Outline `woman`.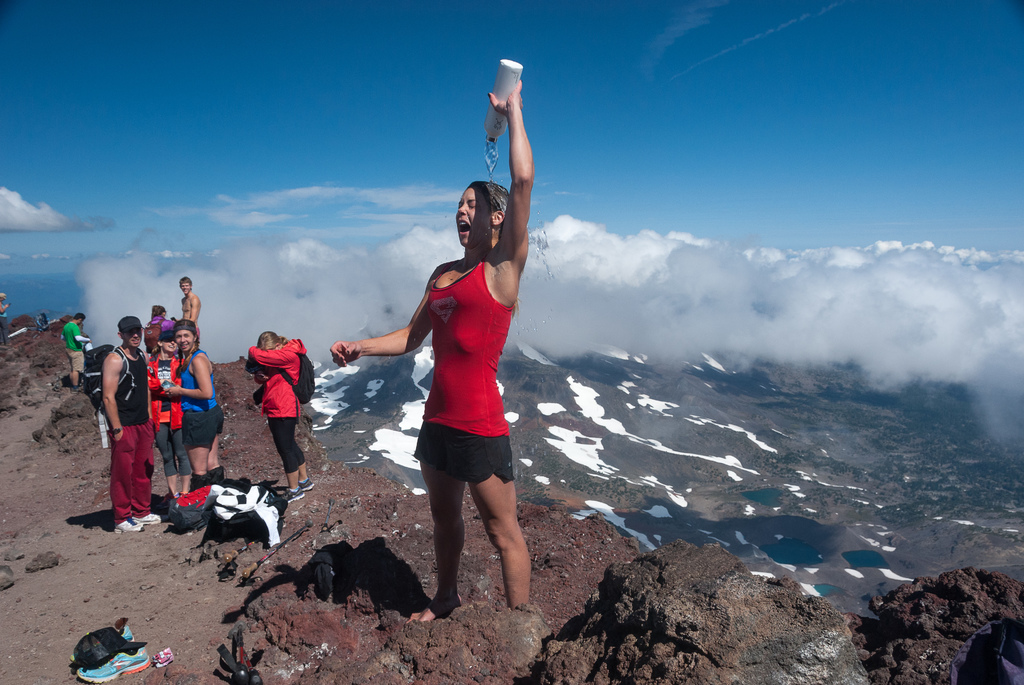
Outline: rect(241, 327, 308, 505).
